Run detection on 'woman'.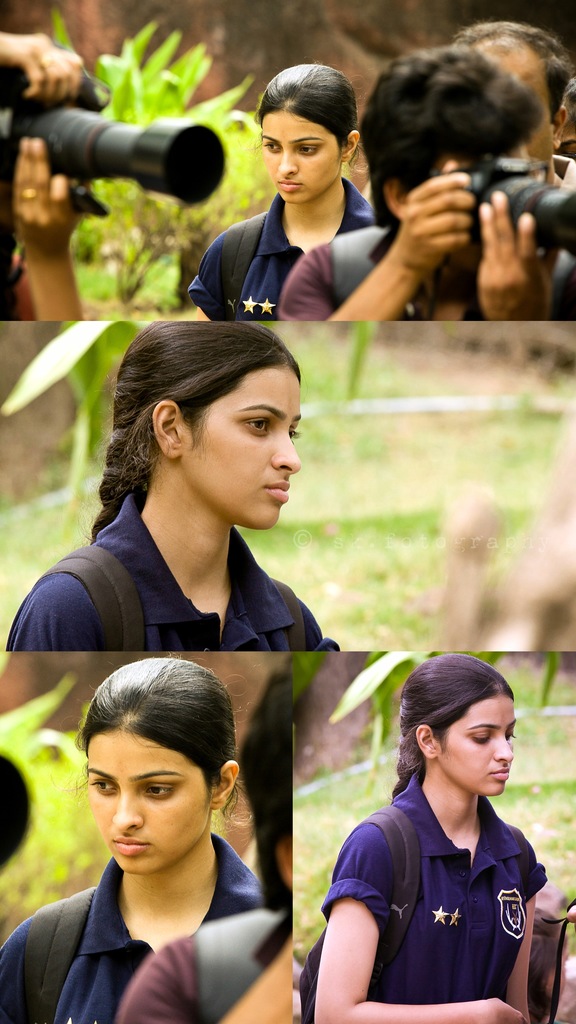
Result: {"x1": 32, "y1": 314, "x2": 358, "y2": 702}.
